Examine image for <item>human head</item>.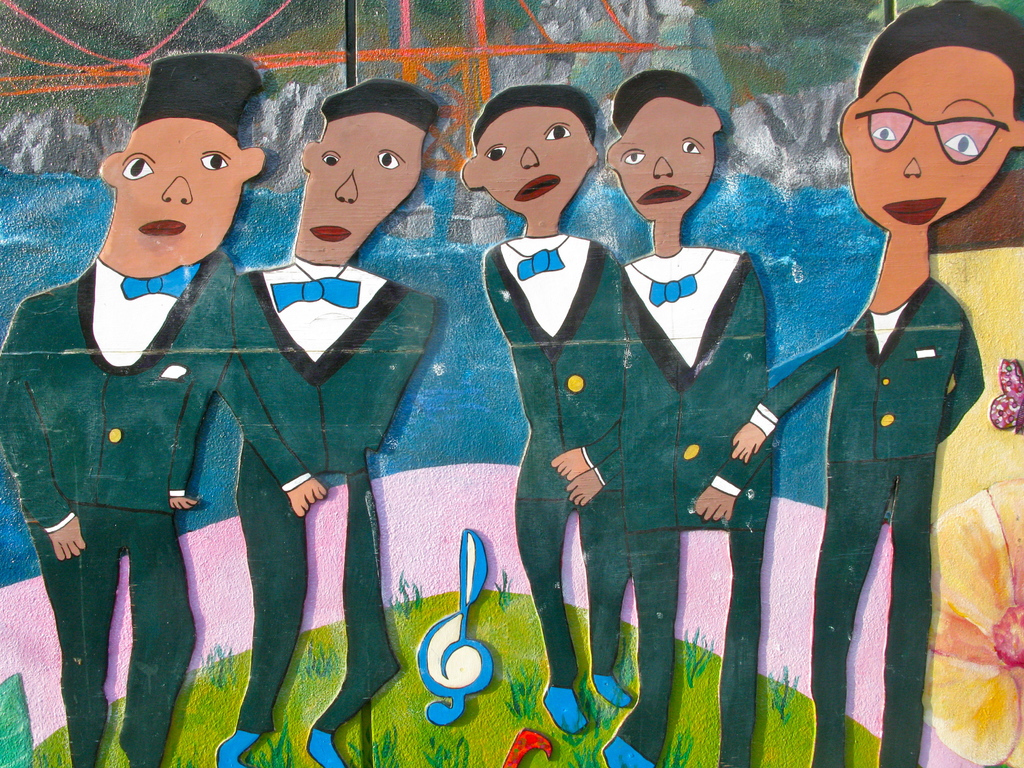
Examination result: BBox(97, 115, 266, 267).
